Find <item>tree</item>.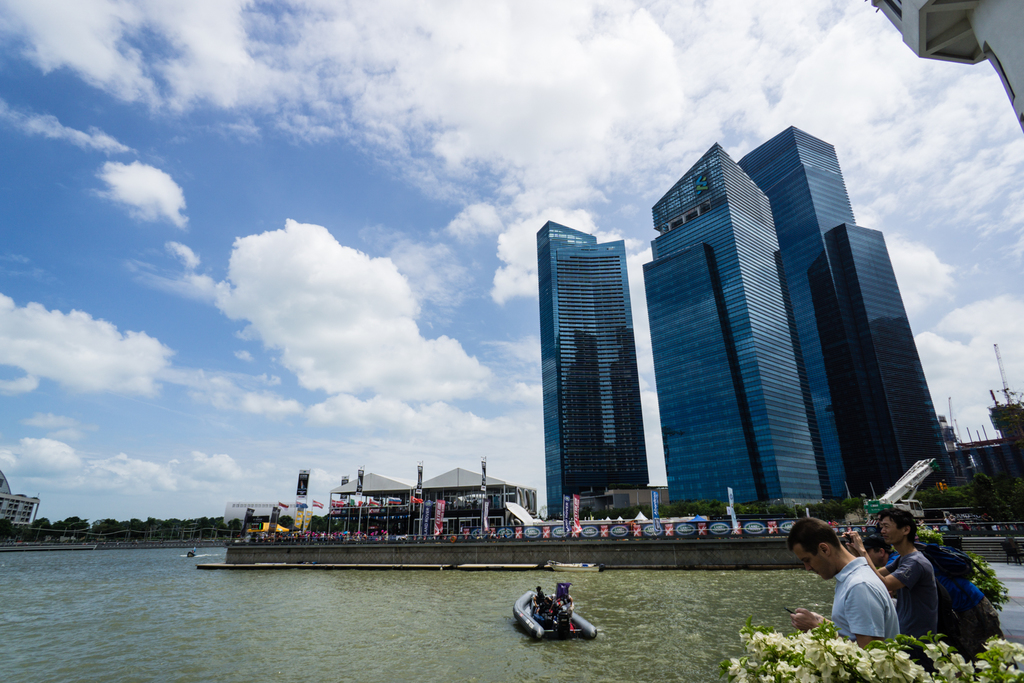
<bbox>310, 516, 324, 533</bbox>.
